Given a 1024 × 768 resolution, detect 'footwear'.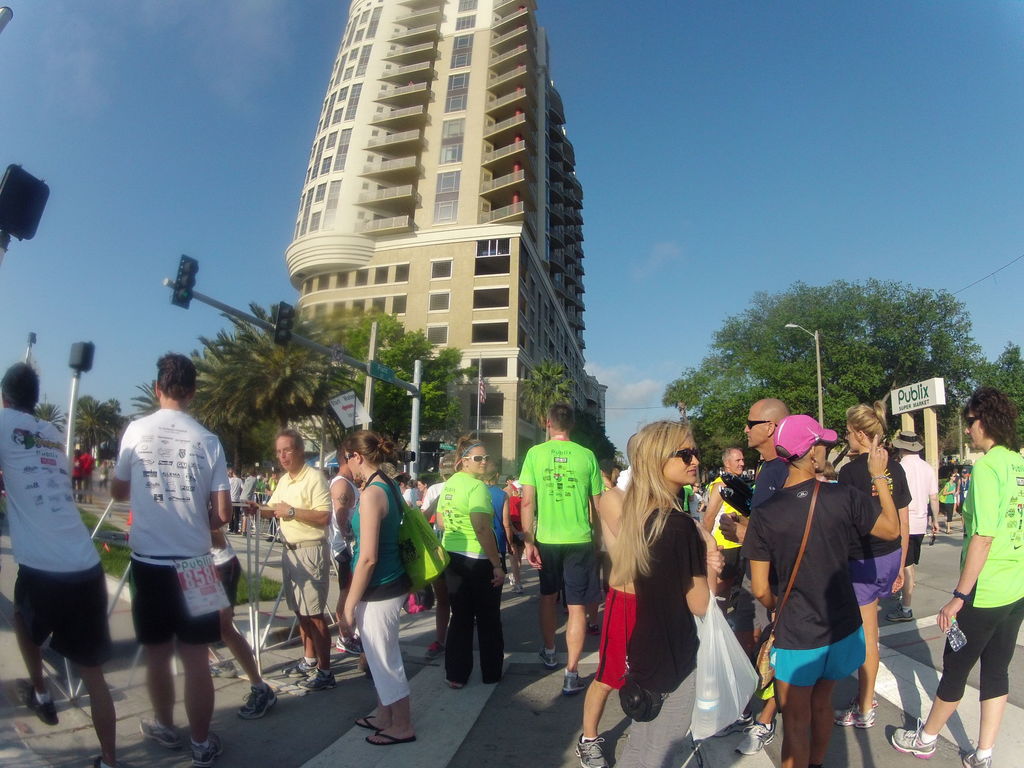
<region>732, 720, 776, 756</region>.
